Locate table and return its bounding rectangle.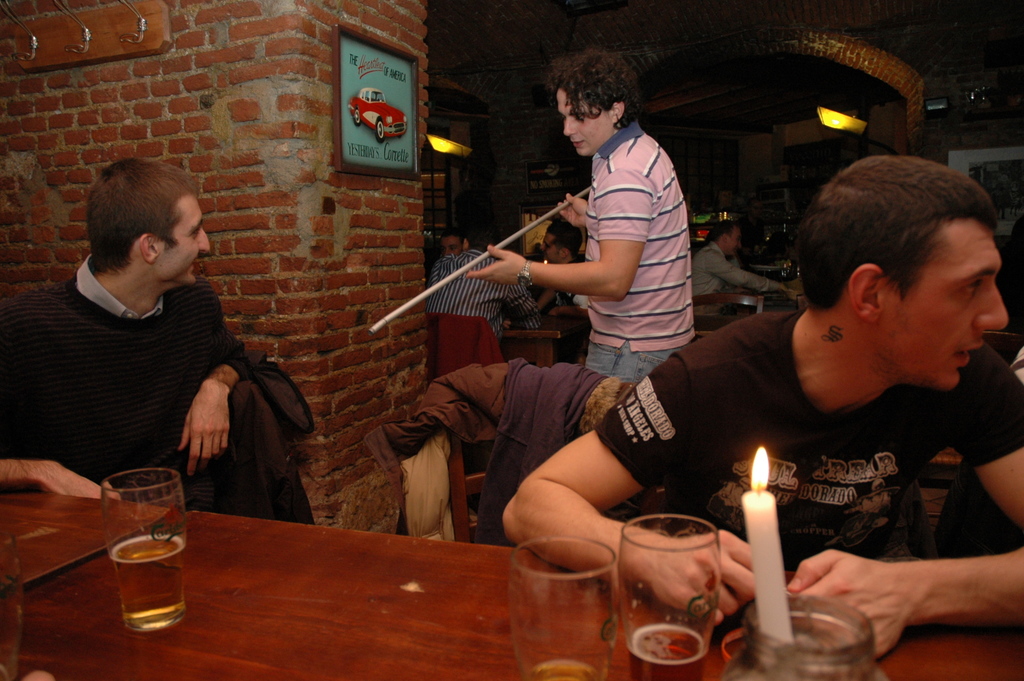
rect(505, 323, 581, 364).
